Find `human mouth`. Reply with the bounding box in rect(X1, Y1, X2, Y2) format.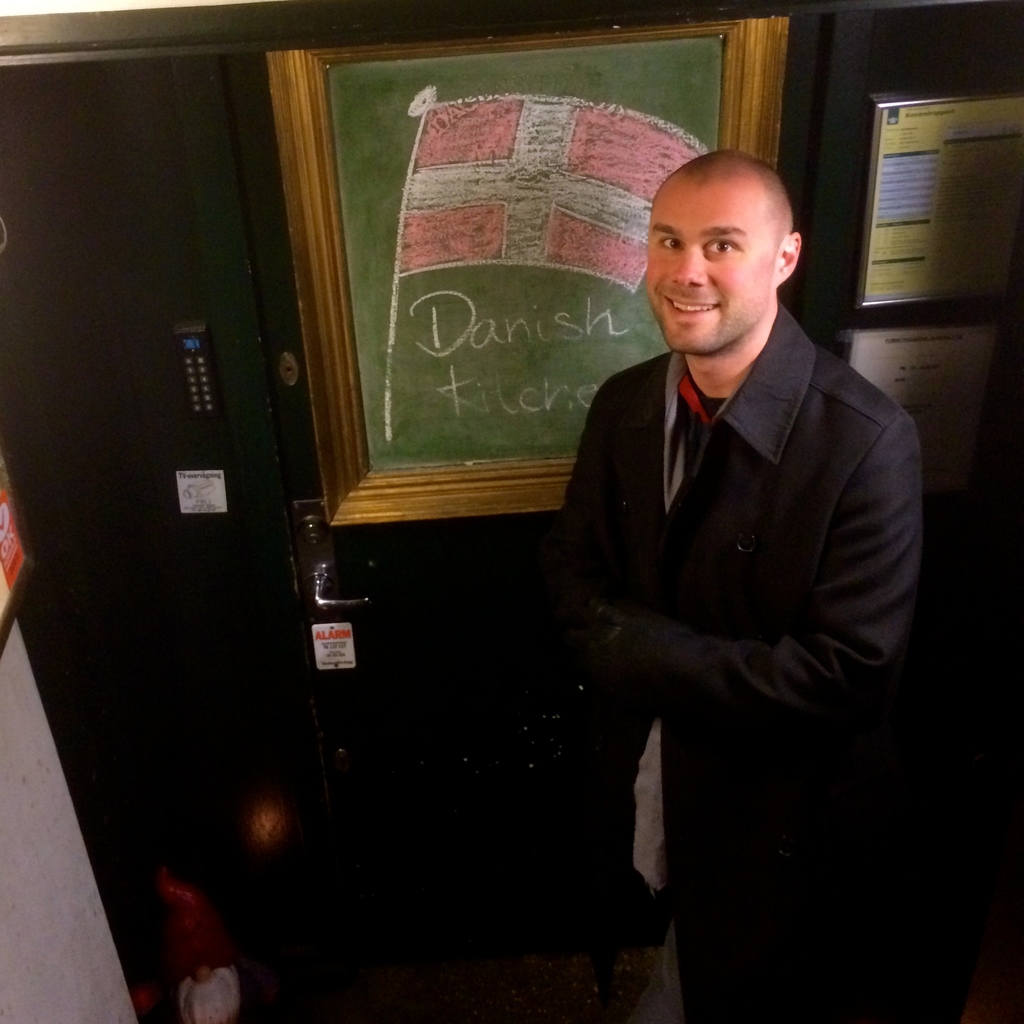
rect(655, 289, 729, 330).
